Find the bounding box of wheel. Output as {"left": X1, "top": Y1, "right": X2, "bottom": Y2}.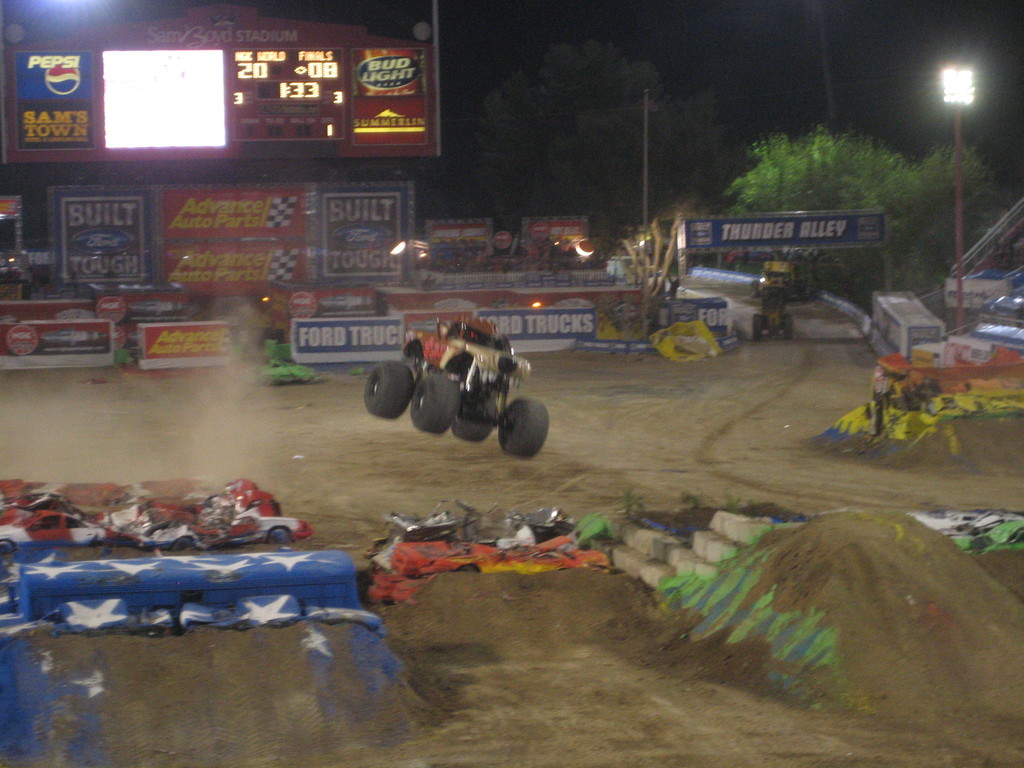
{"left": 449, "top": 388, "right": 500, "bottom": 440}.
